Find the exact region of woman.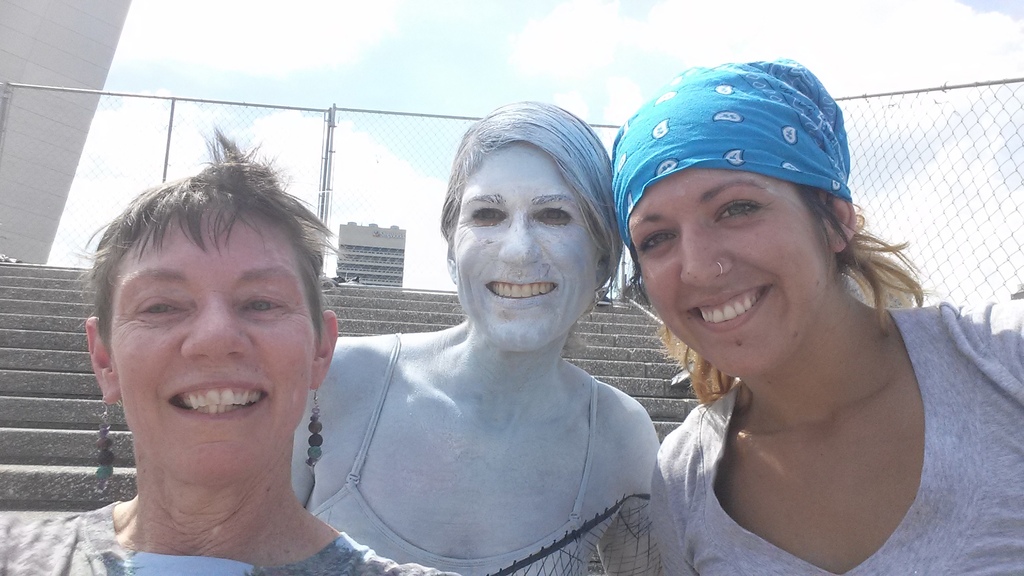
Exact region: bbox(599, 39, 1021, 575).
